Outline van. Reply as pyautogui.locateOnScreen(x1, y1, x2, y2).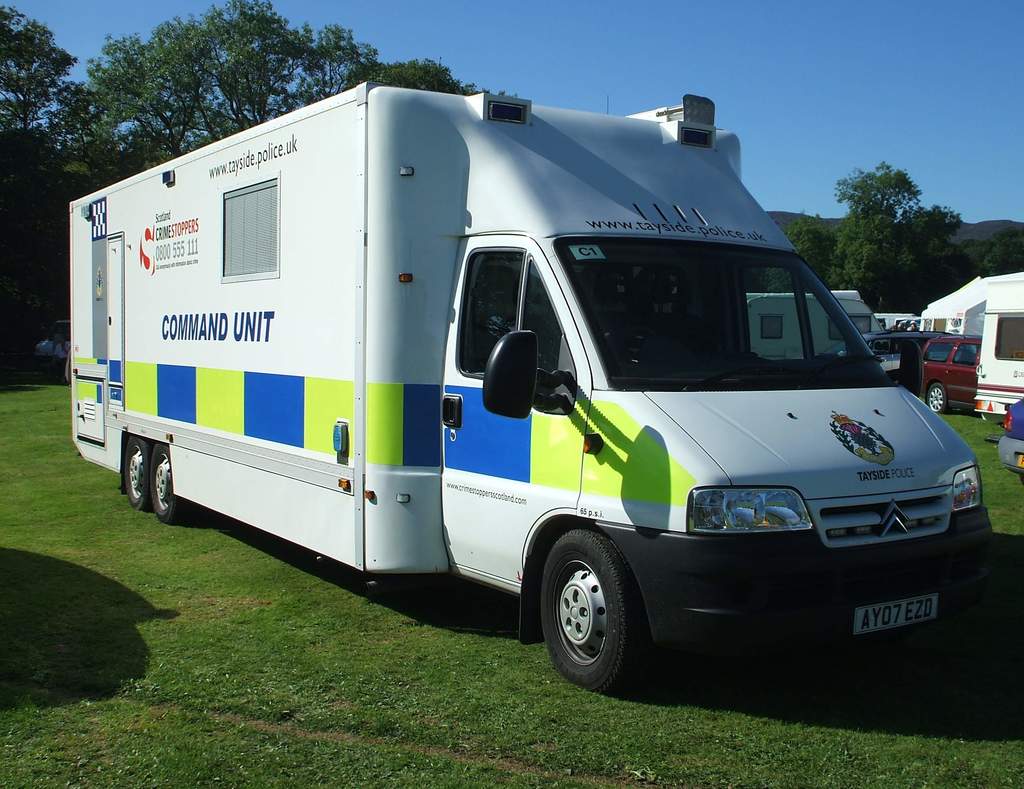
pyautogui.locateOnScreen(972, 271, 1023, 421).
